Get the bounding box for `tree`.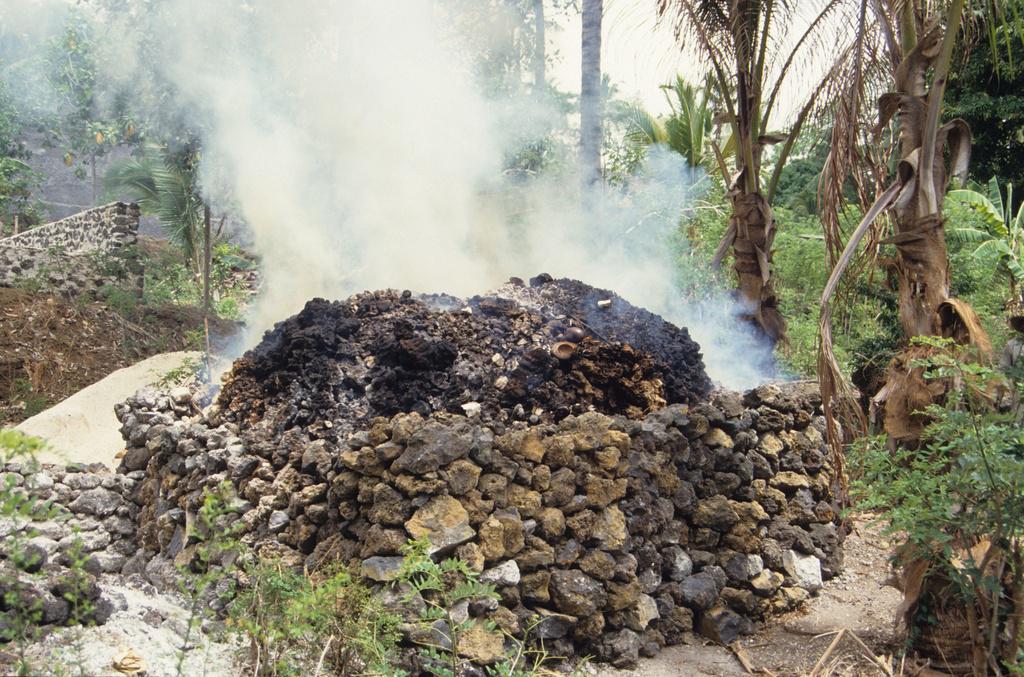
left=576, top=0, right=606, bottom=199.
